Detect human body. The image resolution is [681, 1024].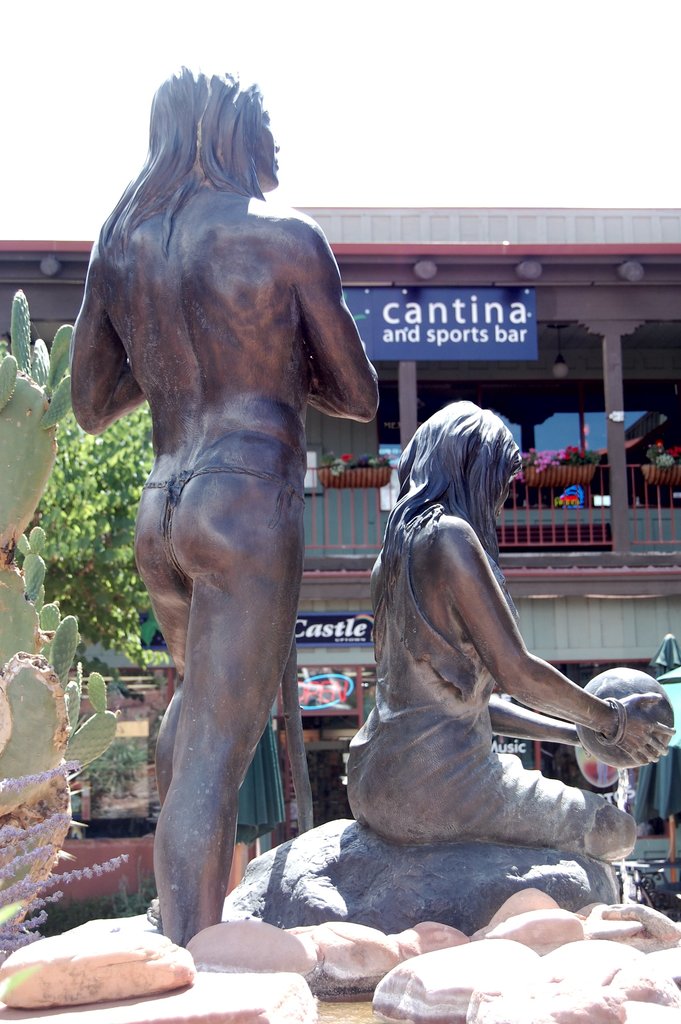
locate(341, 413, 655, 919).
